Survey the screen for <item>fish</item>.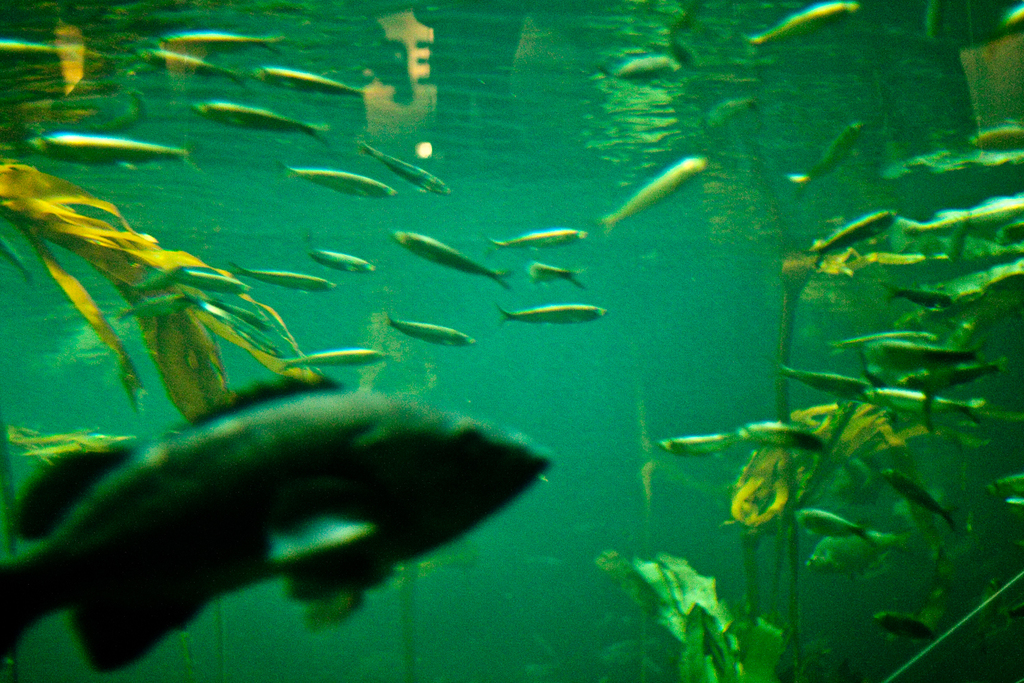
Survey found: rect(484, 223, 589, 257).
